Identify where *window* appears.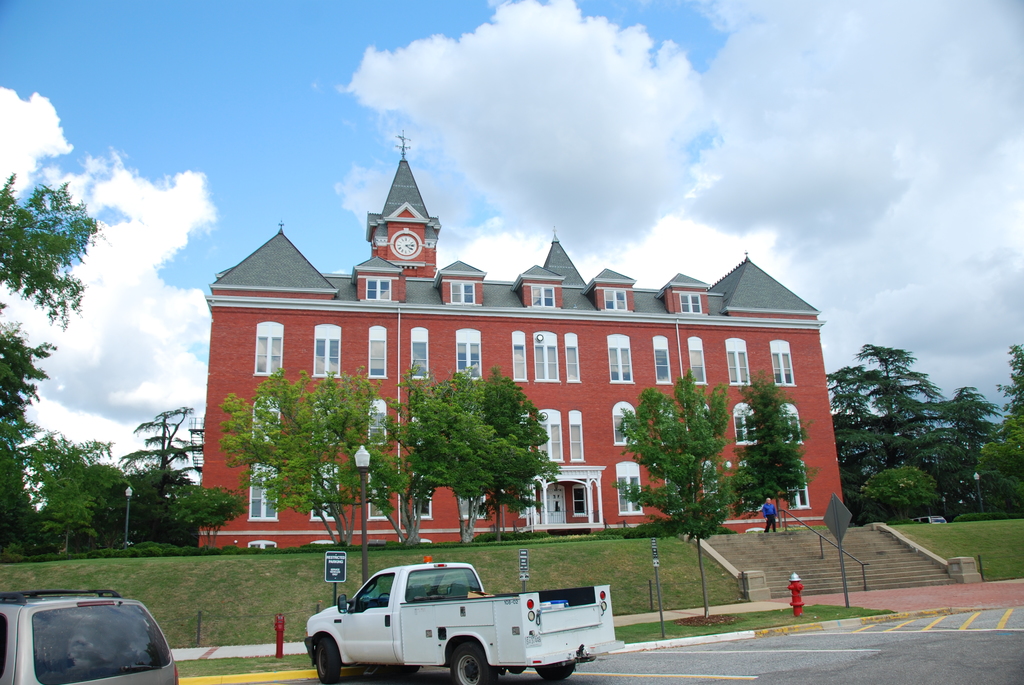
Appears at pyautogui.locateOnScreen(360, 264, 404, 304).
